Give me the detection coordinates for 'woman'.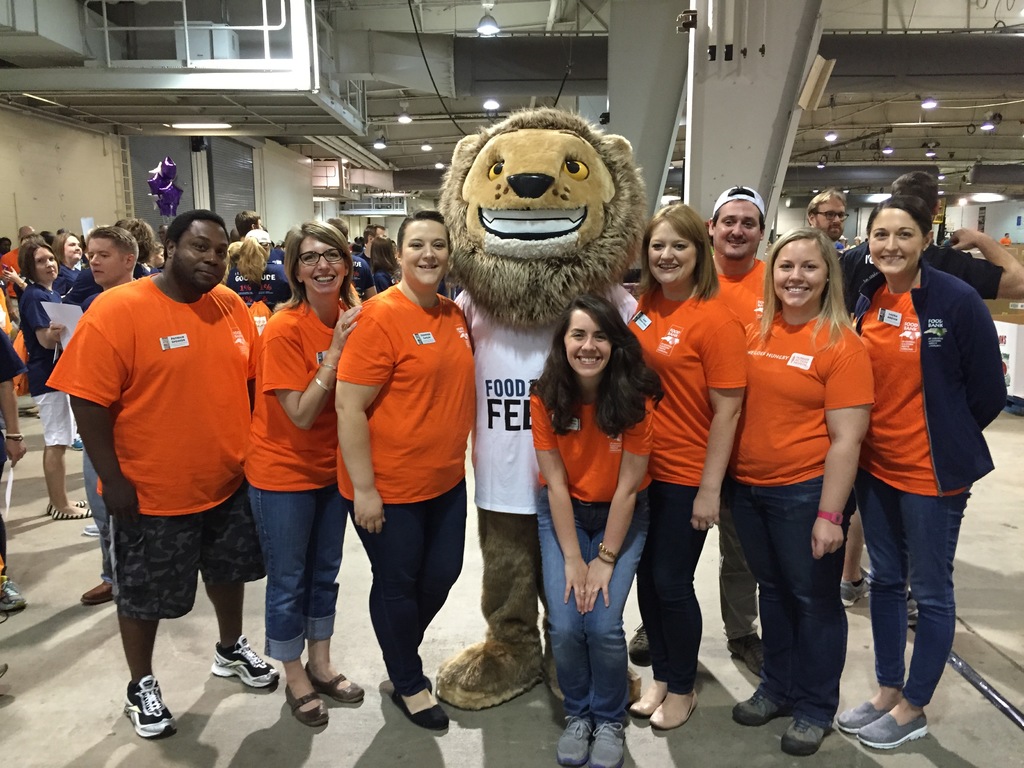
bbox=(719, 220, 872, 747).
